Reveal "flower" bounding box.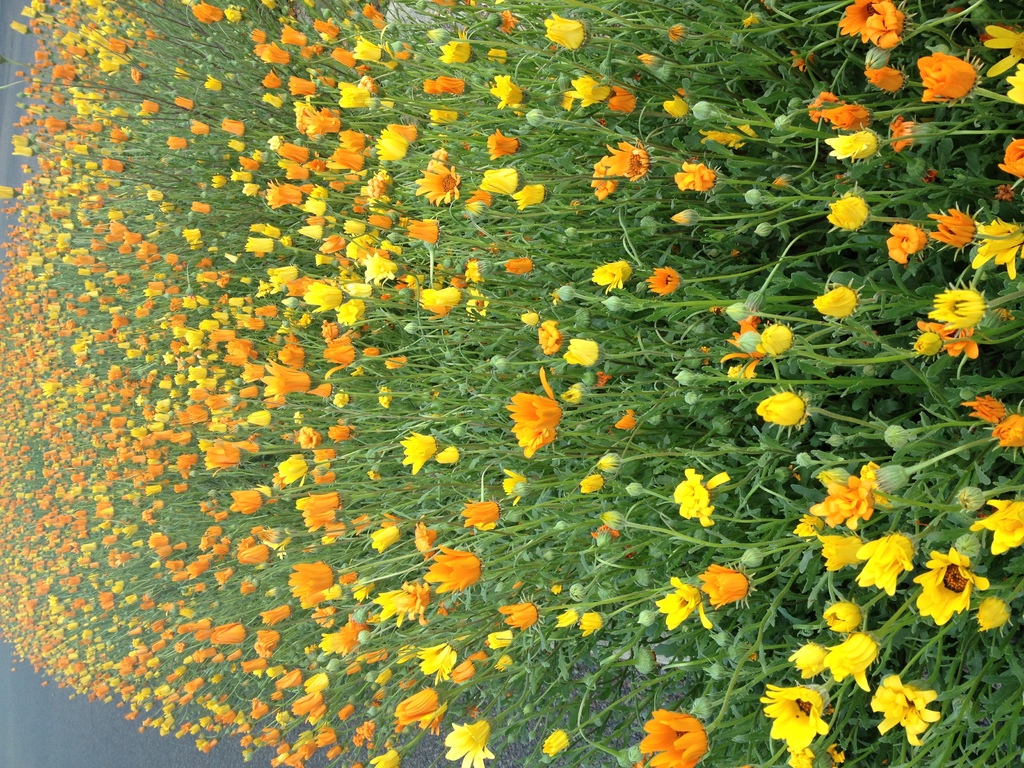
Revealed: l=165, t=131, r=189, b=149.
